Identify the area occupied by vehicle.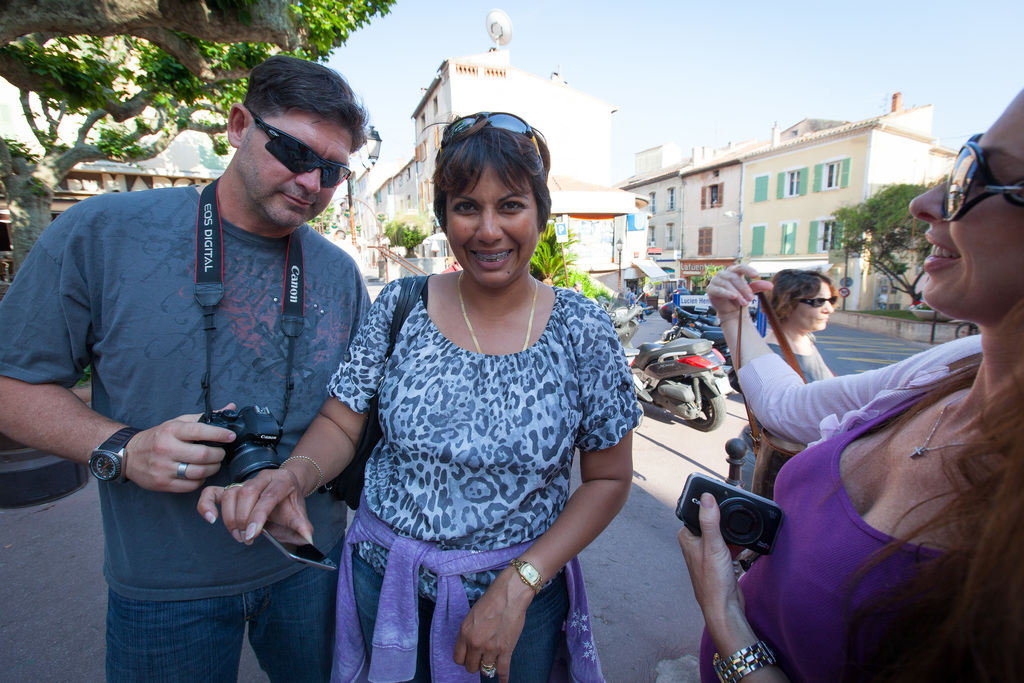
Area: {"x1": 657, "y1": 288, "x2": 760, "y2": 318}.
